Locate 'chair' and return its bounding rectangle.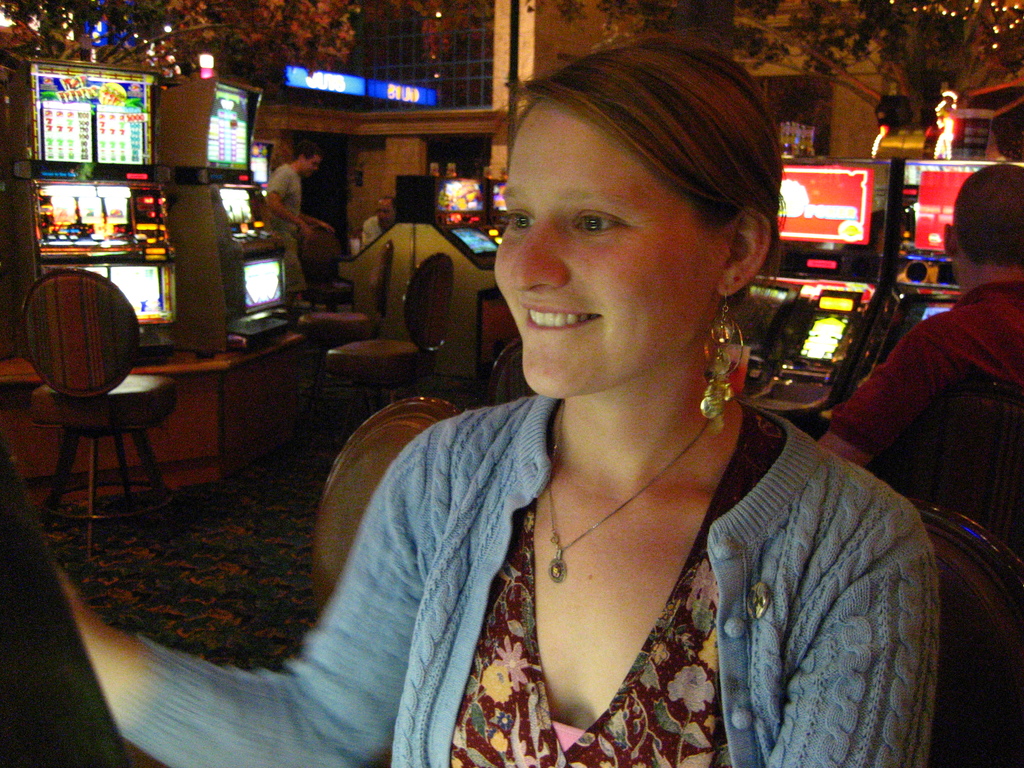
left=312, top=402, right=467, bottom=616.
